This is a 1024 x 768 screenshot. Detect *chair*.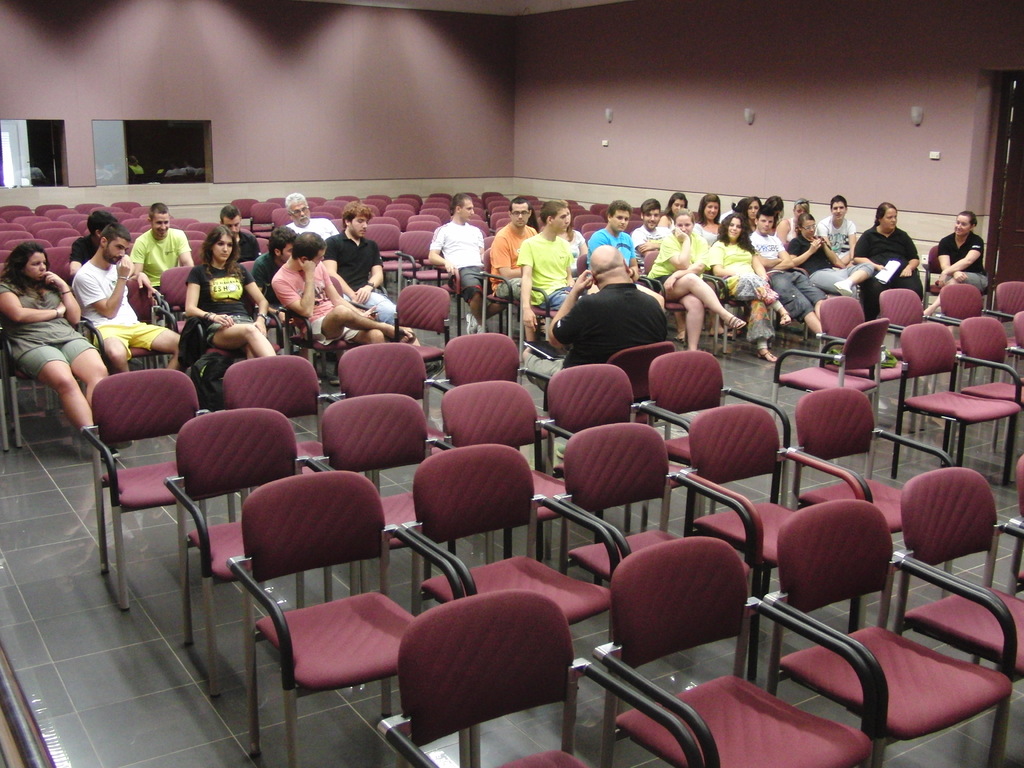
pyautogui.locateOnScreen(888, 320, 1023, 479).
